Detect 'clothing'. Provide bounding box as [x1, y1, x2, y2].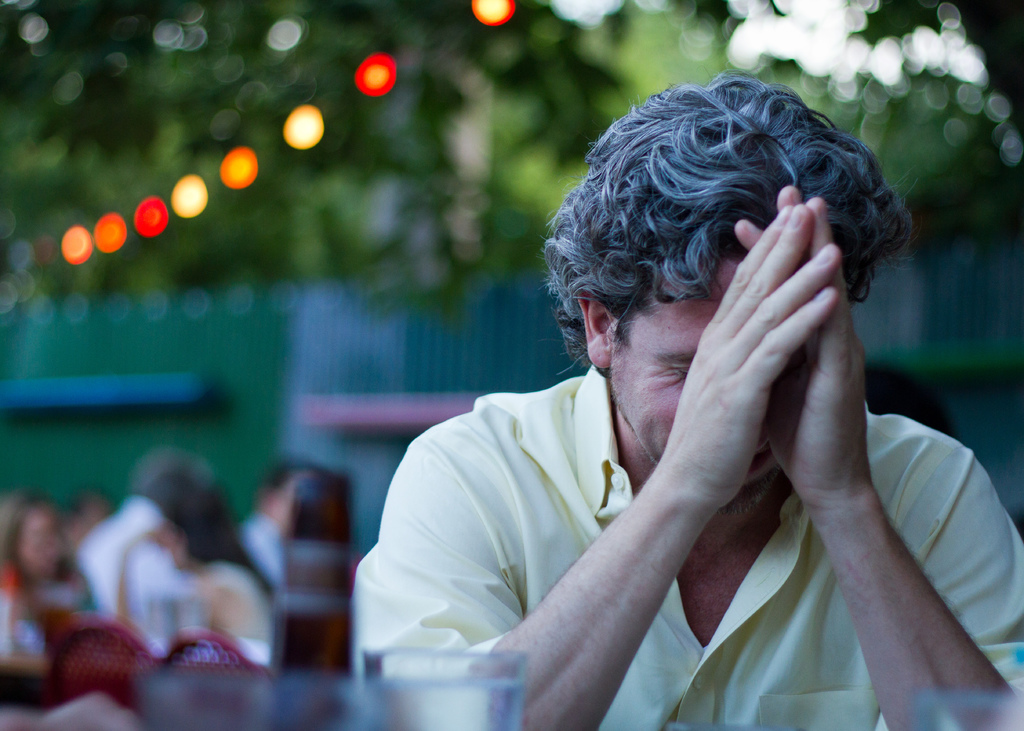
[376, 273, 854, 704].
